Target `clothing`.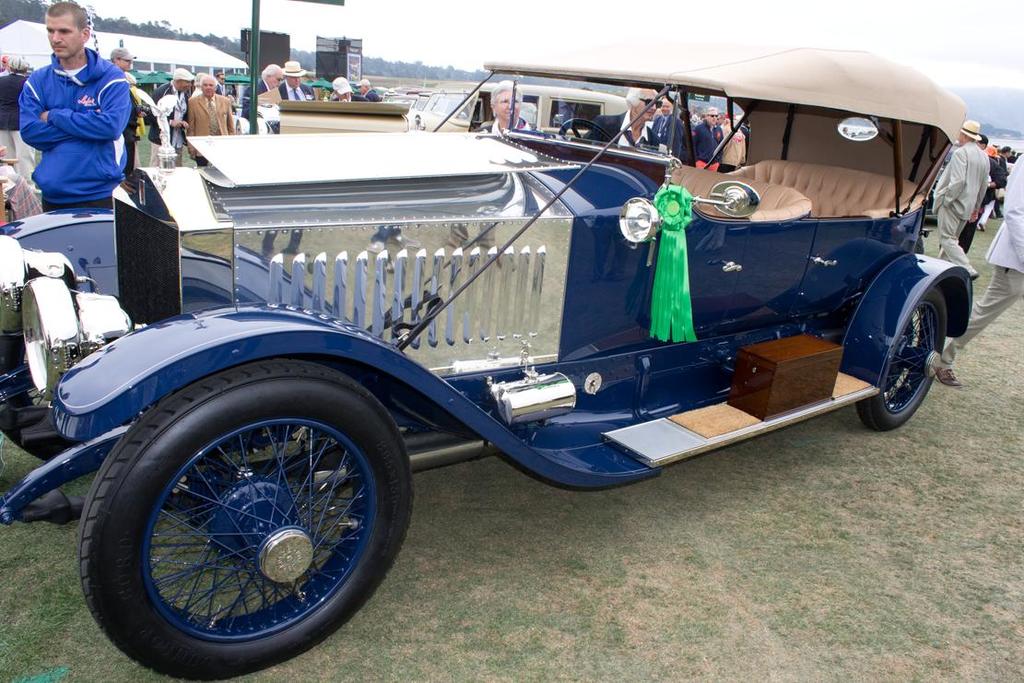
Target region: {"left": 357, "top": 90, "right": 383, "bottom": 102}.
